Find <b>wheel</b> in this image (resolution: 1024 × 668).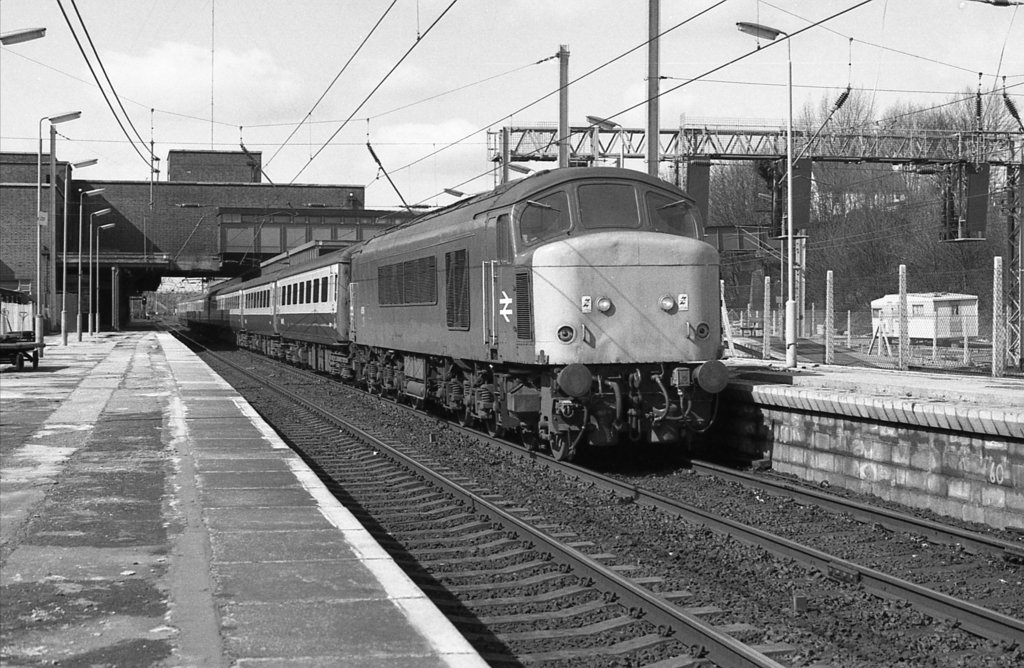
<bbox>457, 407, 468, 427</bbox>.
